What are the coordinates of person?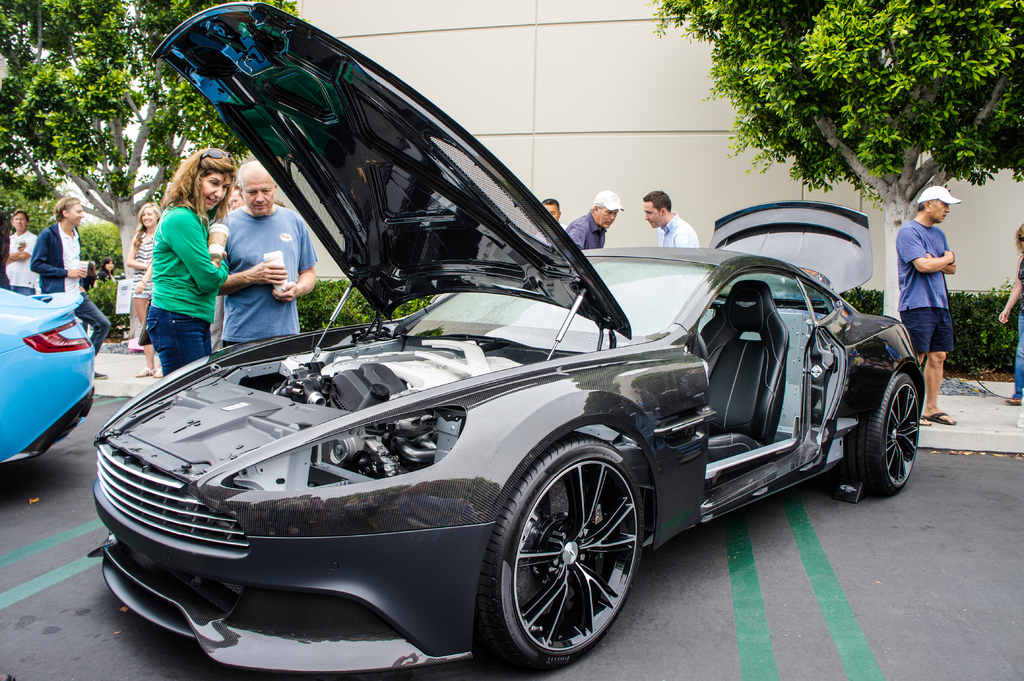
locate(4, 208, 42, 298).
